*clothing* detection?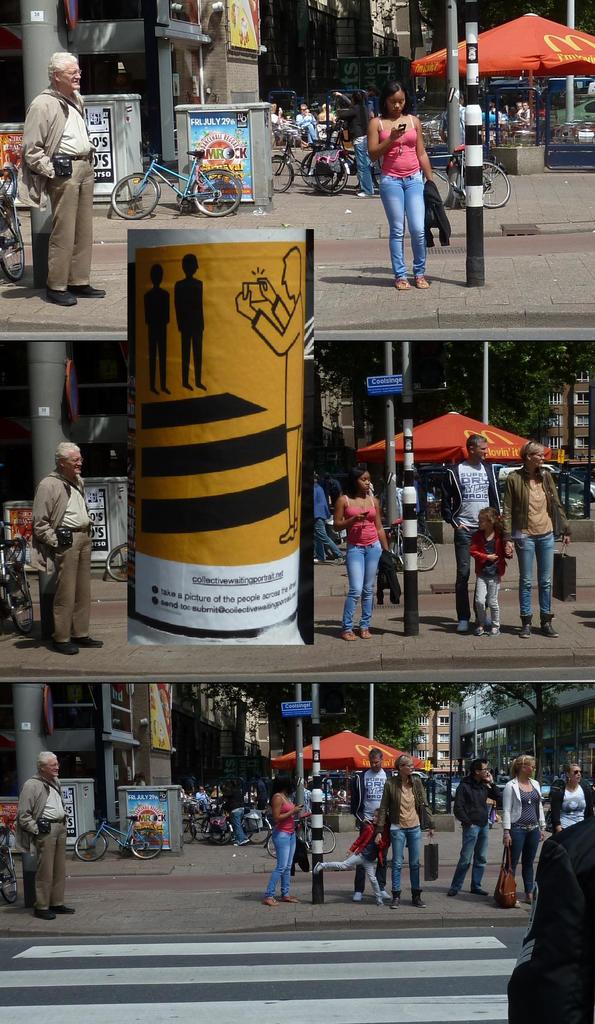
detection(313, 483, 342, 561)
